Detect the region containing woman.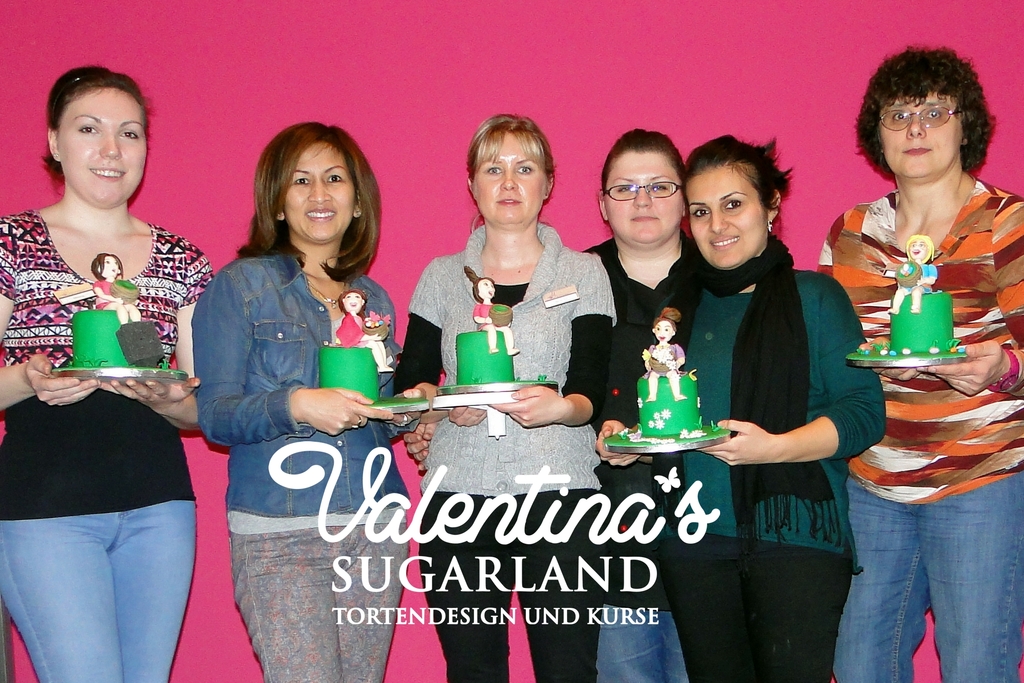
(814, 45, 1023, 682).
